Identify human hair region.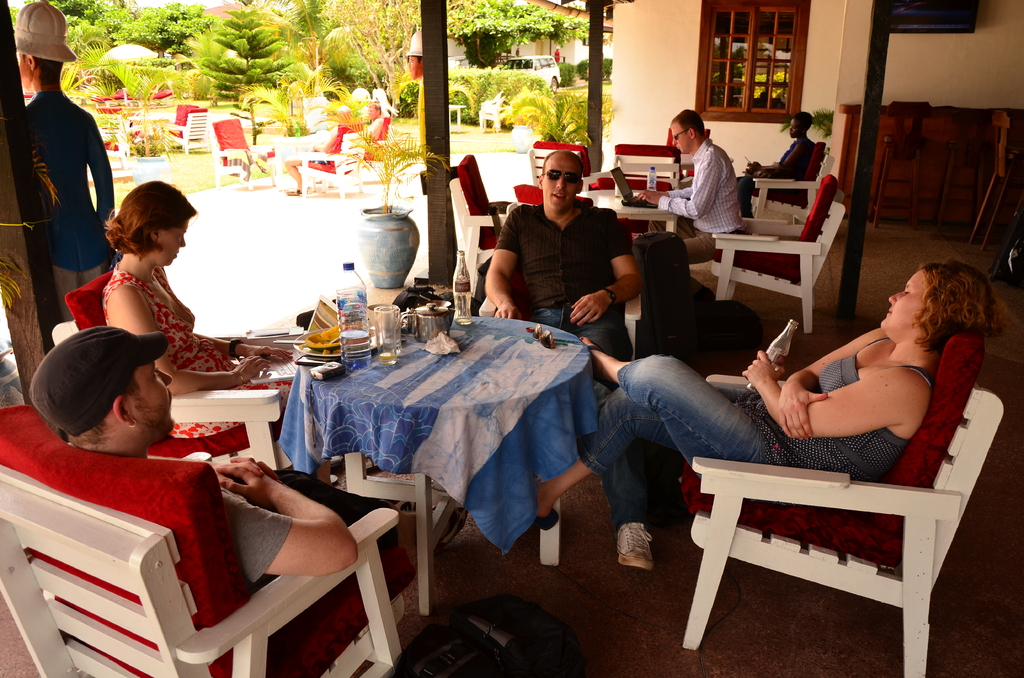
Region: <bbox>410, 56, 421, 63</bbox>.
